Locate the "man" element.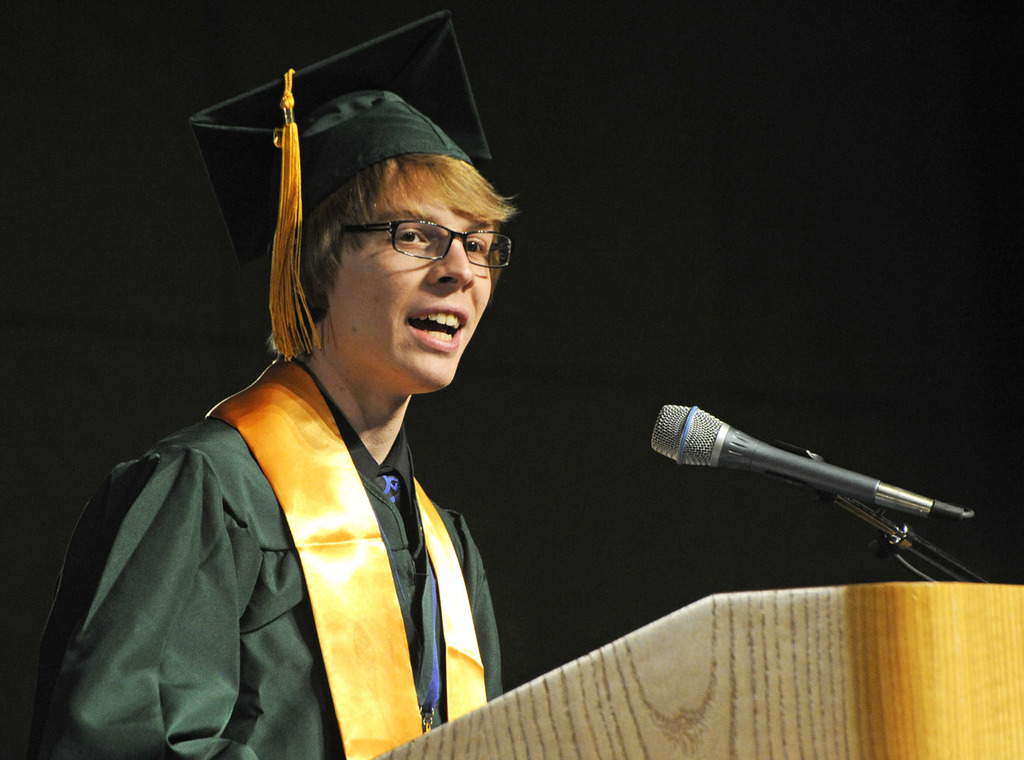
Element bbox: region(44, 109, 584, 749).
